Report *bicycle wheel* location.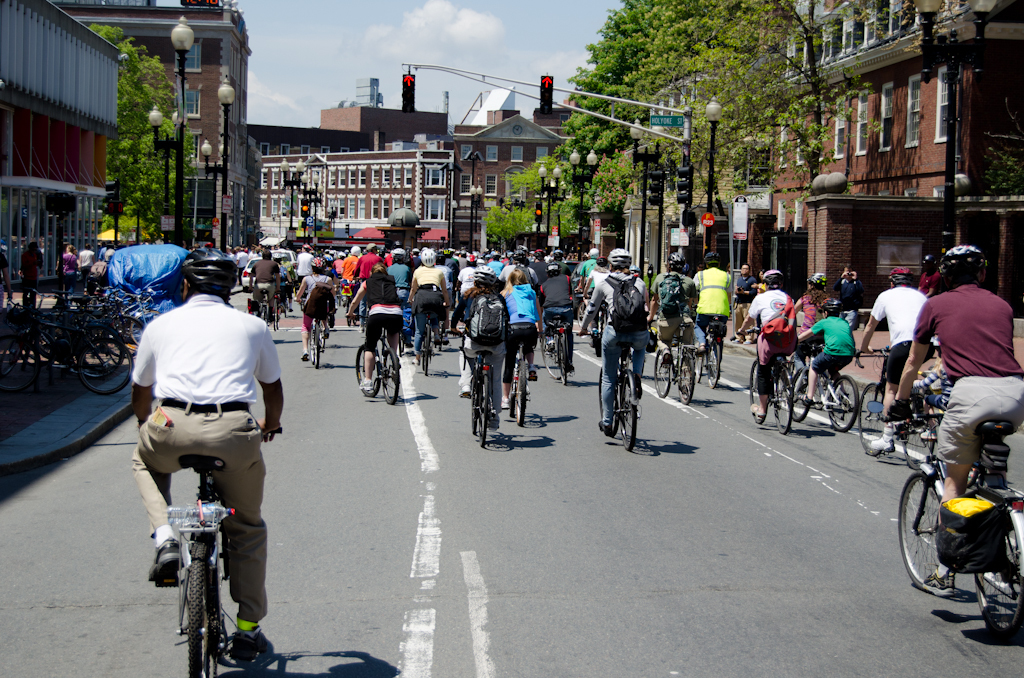
Report: select_region(825, 377, 864, 429).
